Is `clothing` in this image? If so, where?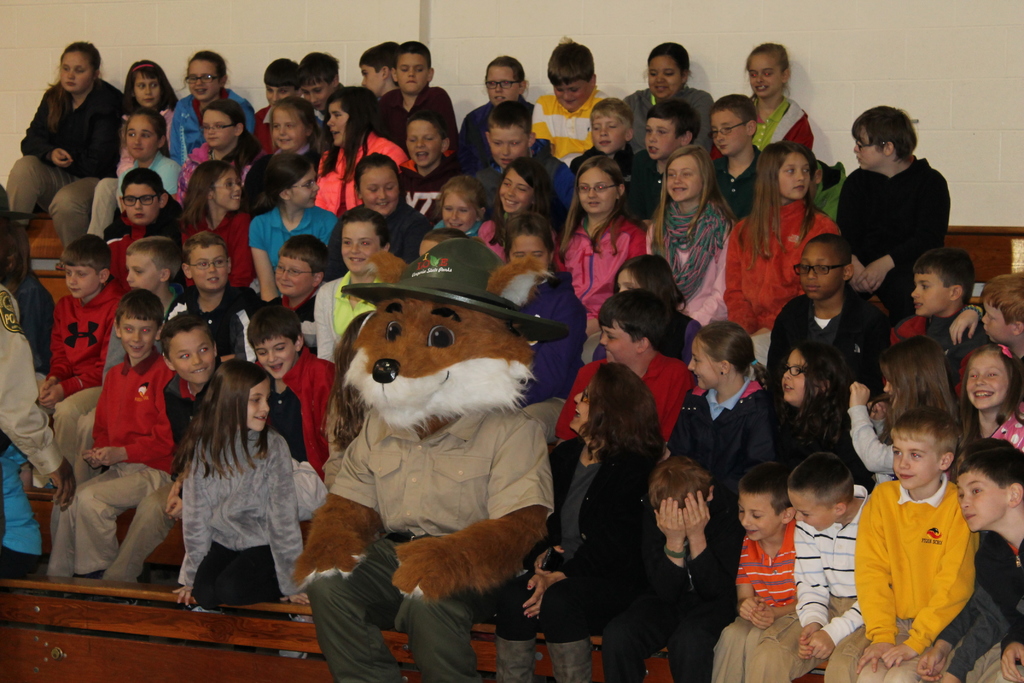
Yes, at l=860, t=459, r=988, b=657.
